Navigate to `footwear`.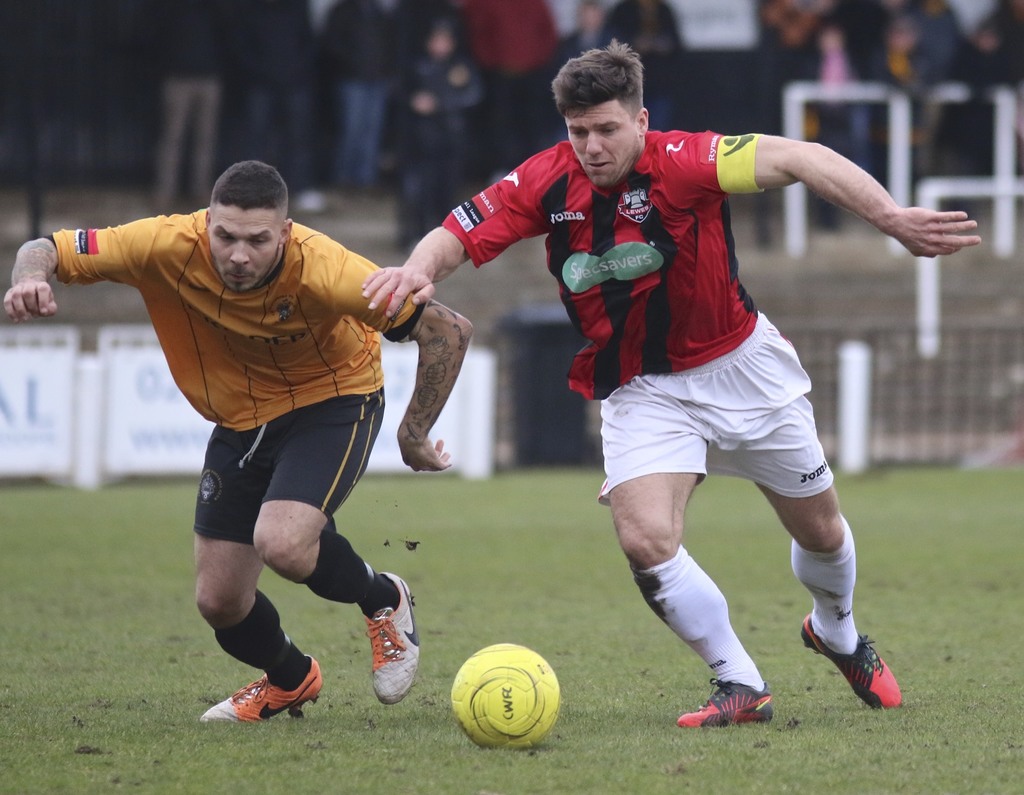
Navigation target: bbox=[803, 614, 900, 708].
